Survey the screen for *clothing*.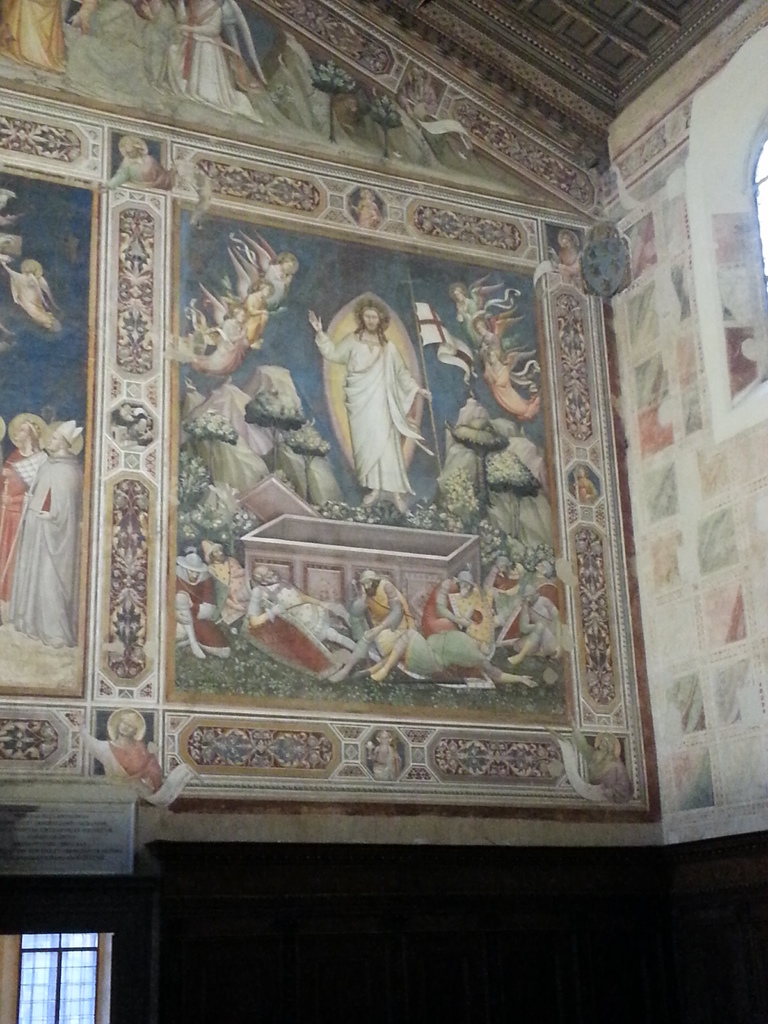
Survey found: l=4, t=460, r=81, b=645.
